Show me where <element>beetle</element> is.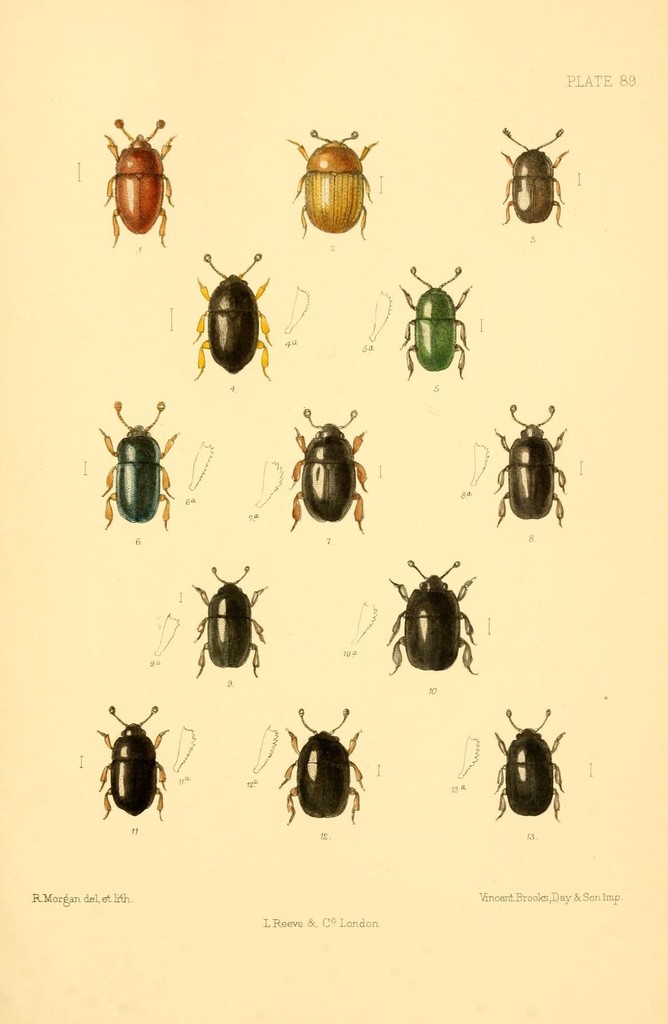
<element>beetle</element> is at (x1=396, y1=259, x2=475, y2=374).
